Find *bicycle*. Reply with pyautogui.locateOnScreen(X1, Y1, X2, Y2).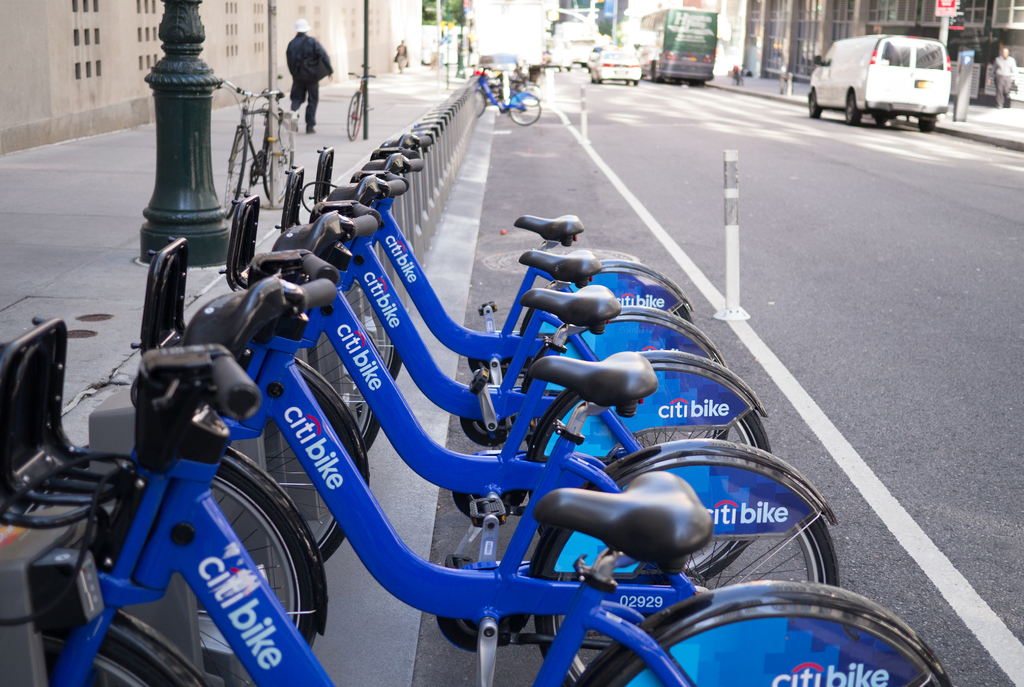
pyautogui.locateOnScreen(274, 141, 694, 407).
